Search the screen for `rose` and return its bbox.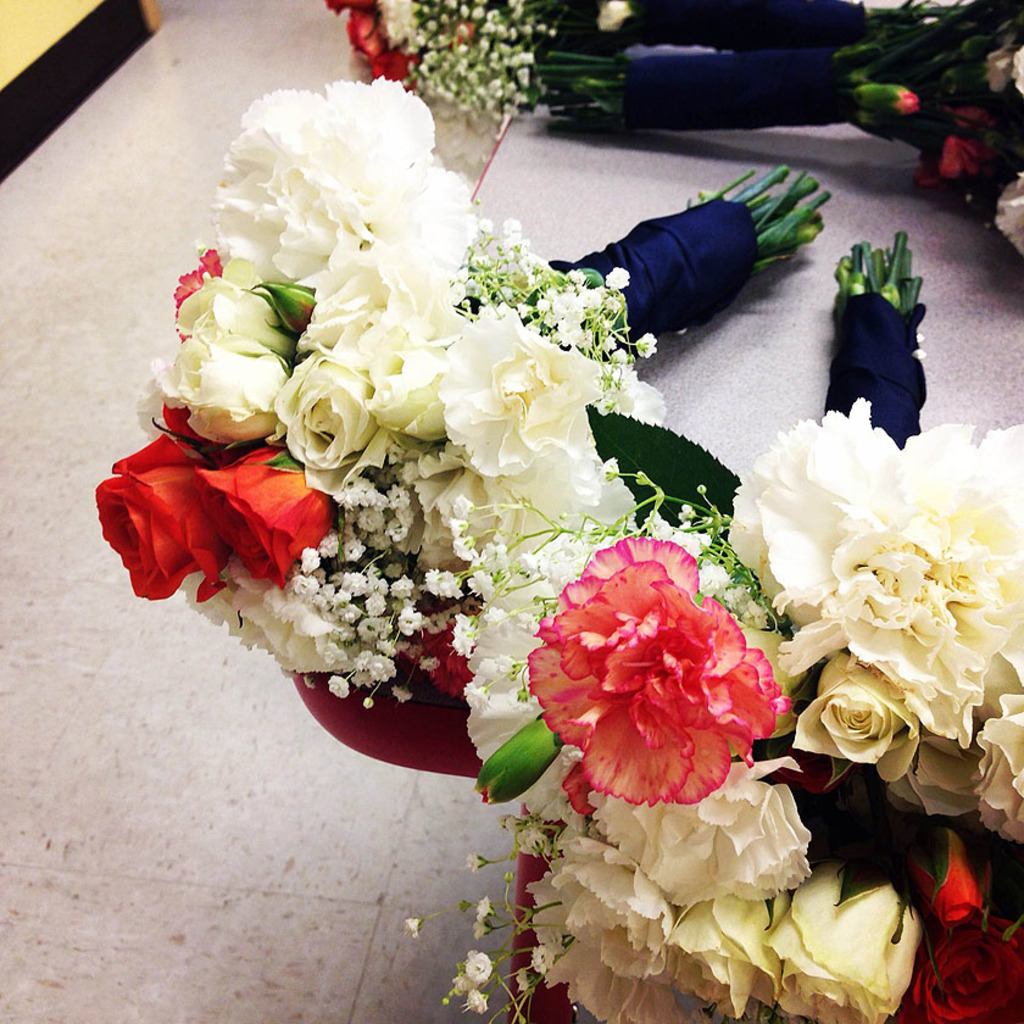
Found: <region>794, 647, 916, 780</region>.
